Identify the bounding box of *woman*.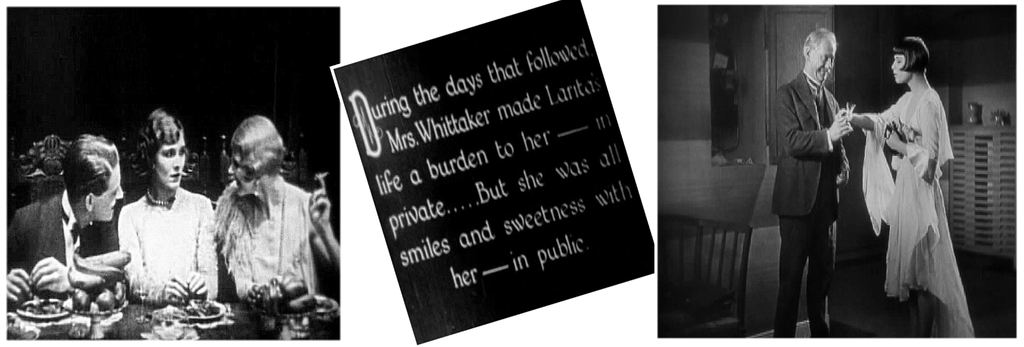
<bbox>860, 18, 967, 323</bbox>.
